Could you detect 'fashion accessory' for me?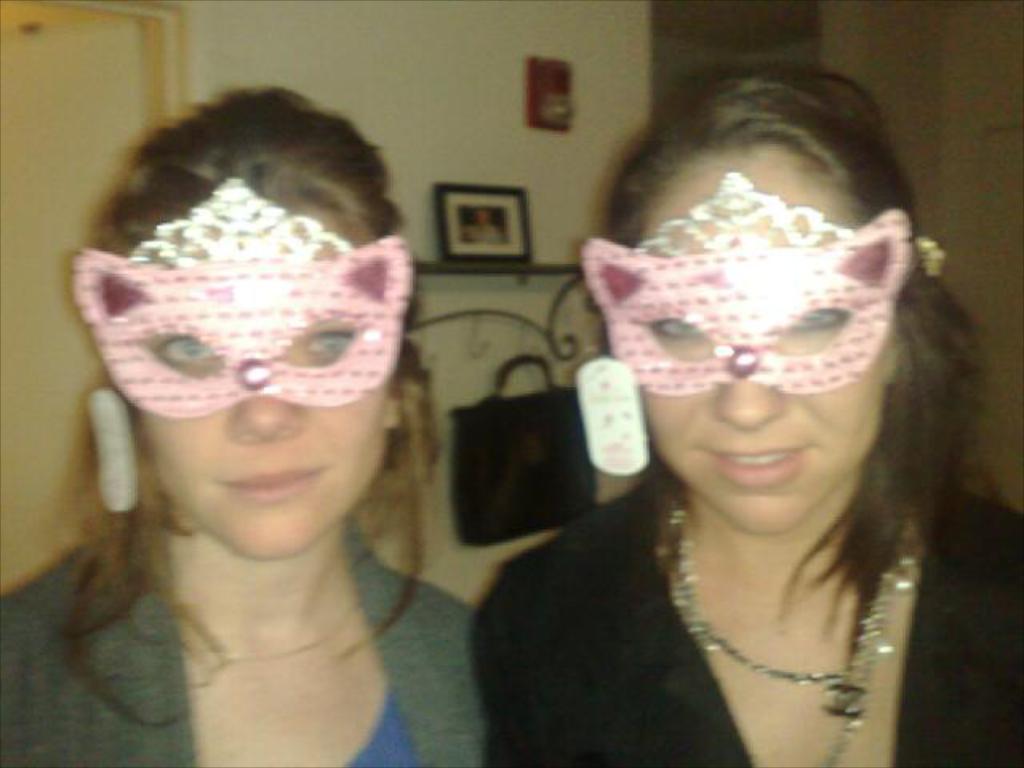
Detection result: <box>664,514,885,720</box>.
